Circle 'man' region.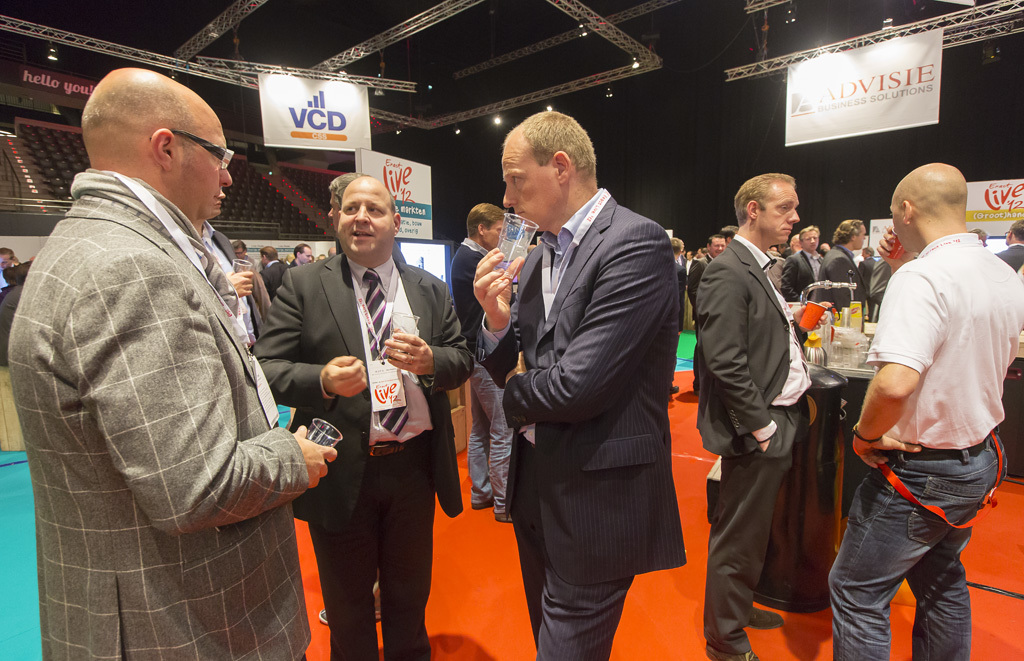
Region: x1=812, y1=160, x2=1021, y2=660.
